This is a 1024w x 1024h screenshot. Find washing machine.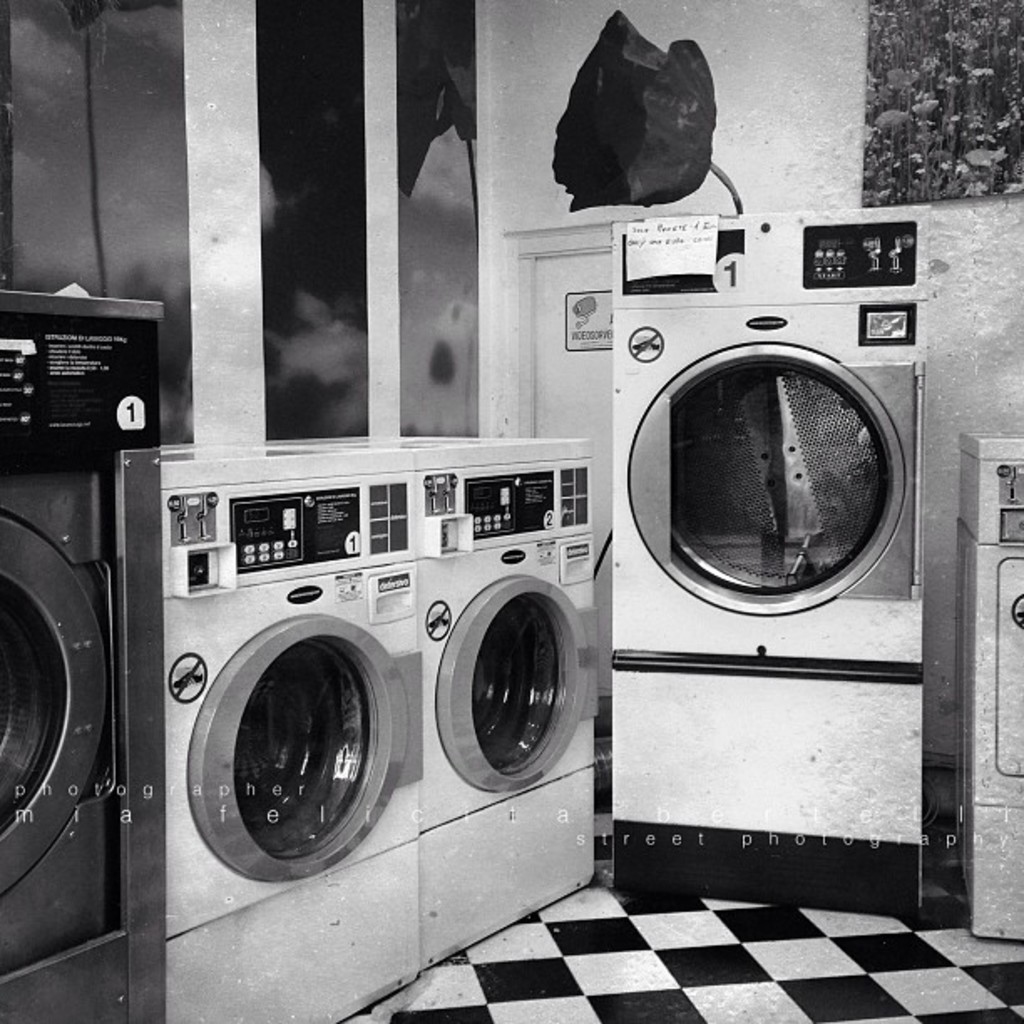
Bounding box: x1=157, y1=448, x2=425, y2=1022.
